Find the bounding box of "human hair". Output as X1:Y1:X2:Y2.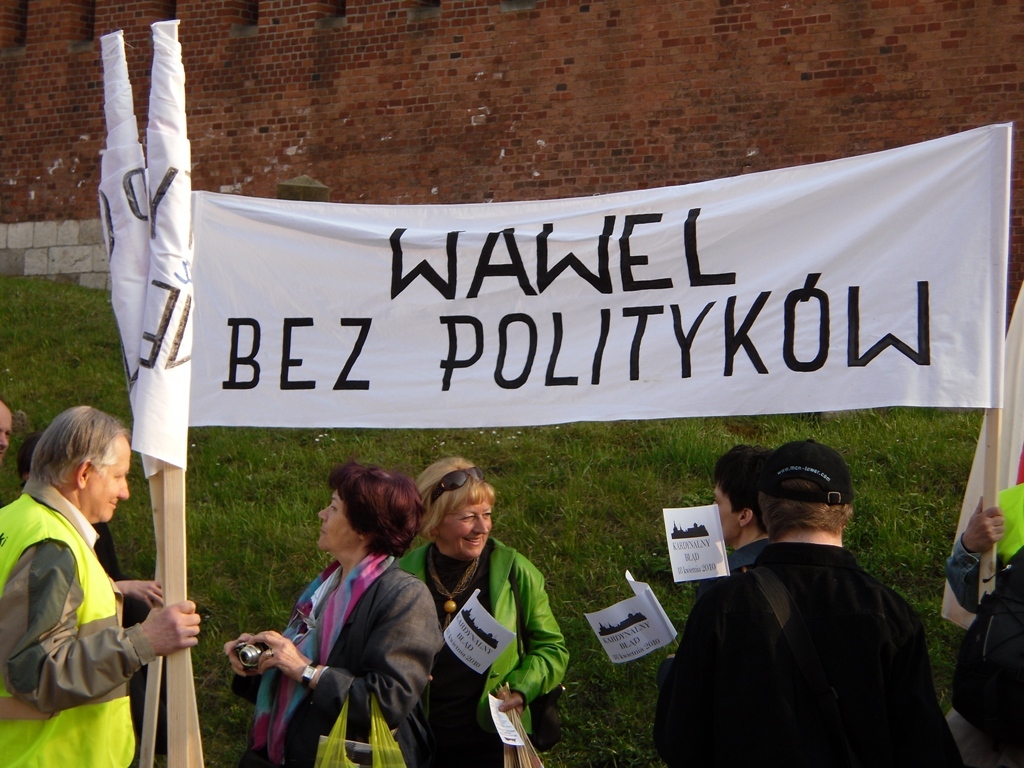
751:475:848:540.
